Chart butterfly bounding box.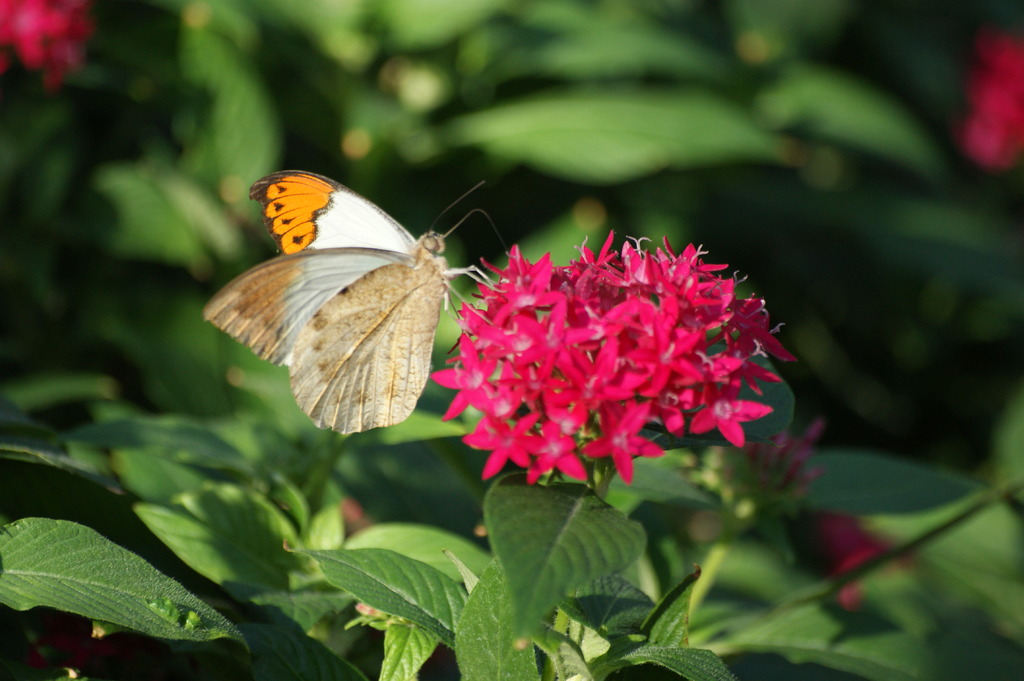
Charted: <bbox>207, 161, 468, 442</bbox>.
